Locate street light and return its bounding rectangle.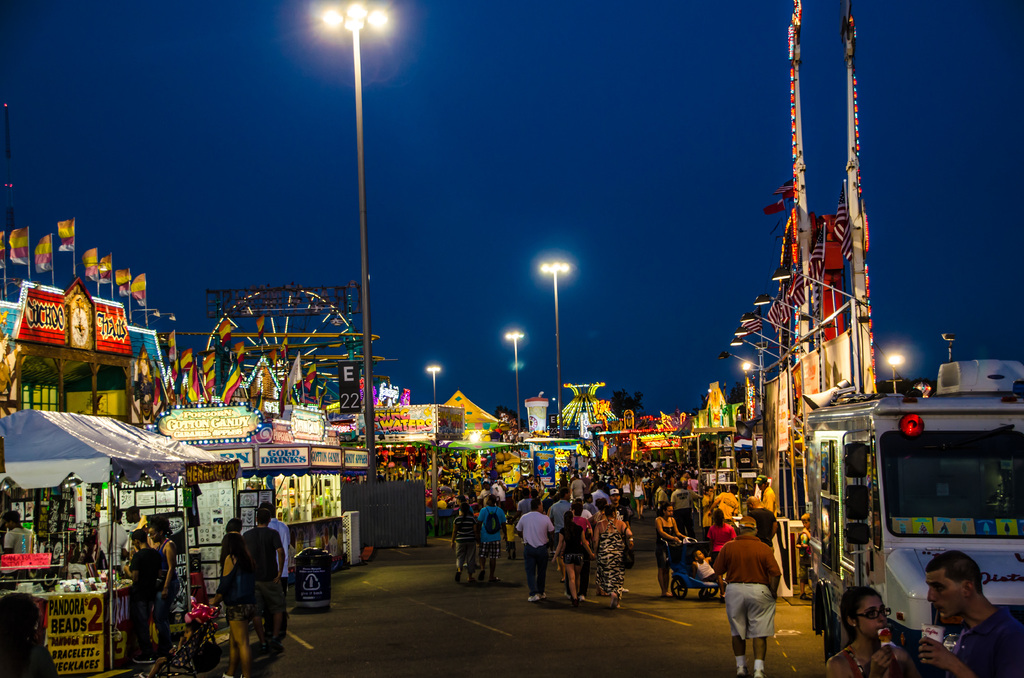
(424, 362, 441, 406).
